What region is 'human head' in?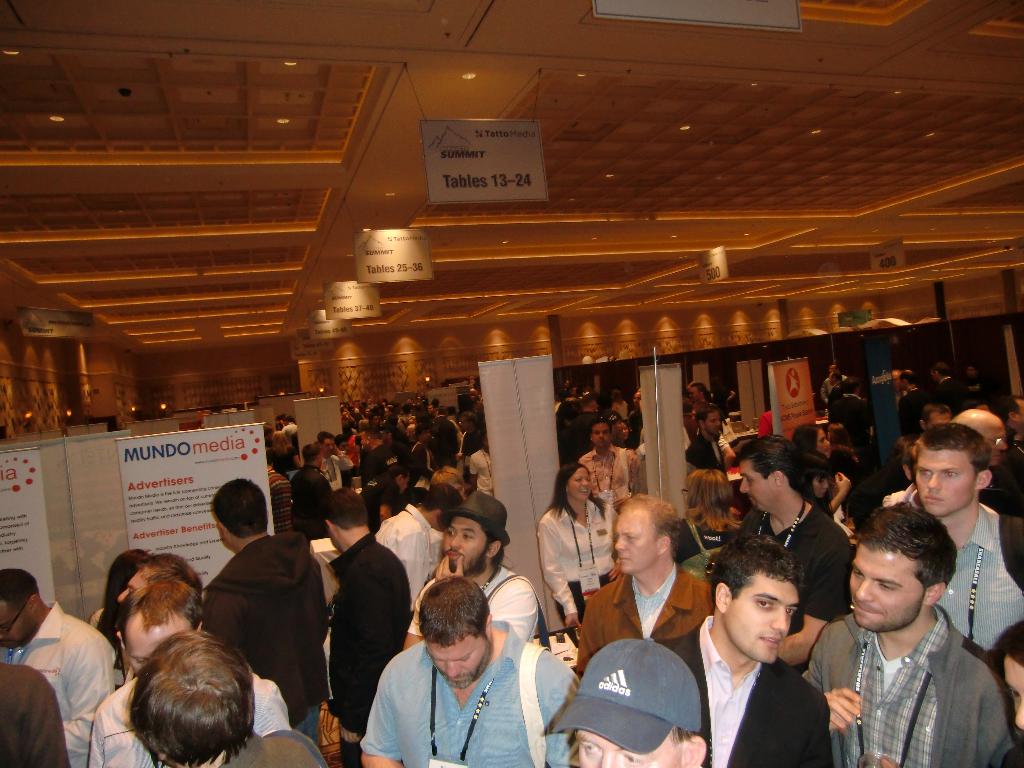
[684, 470, 733, 520].
